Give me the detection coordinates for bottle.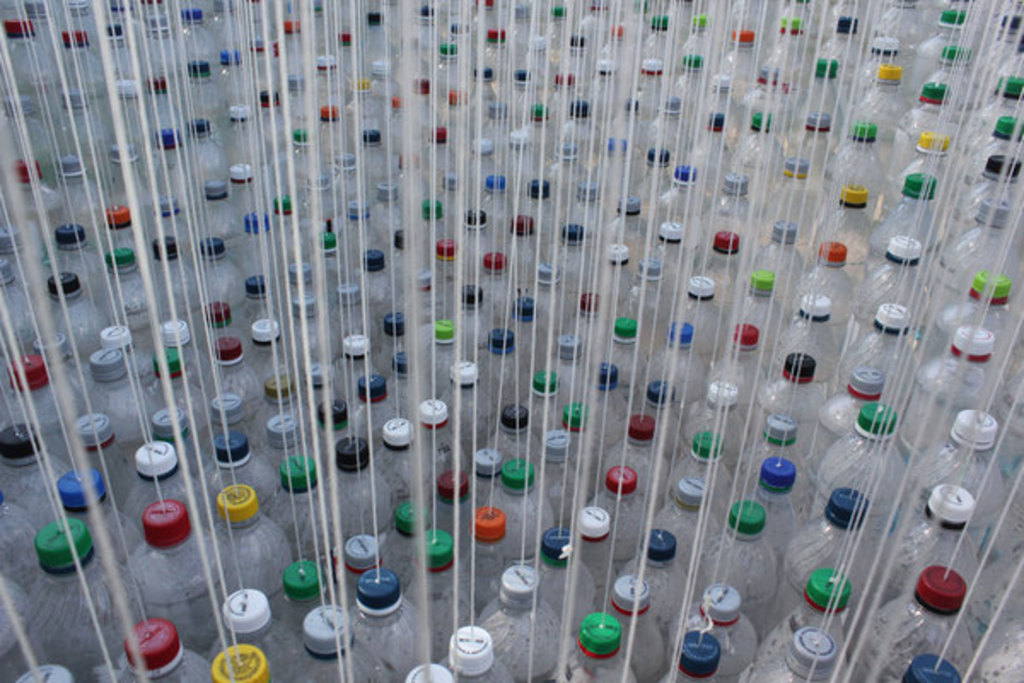
{"left": 60, "top": 0, "right": 113, "bottom": 51}.
